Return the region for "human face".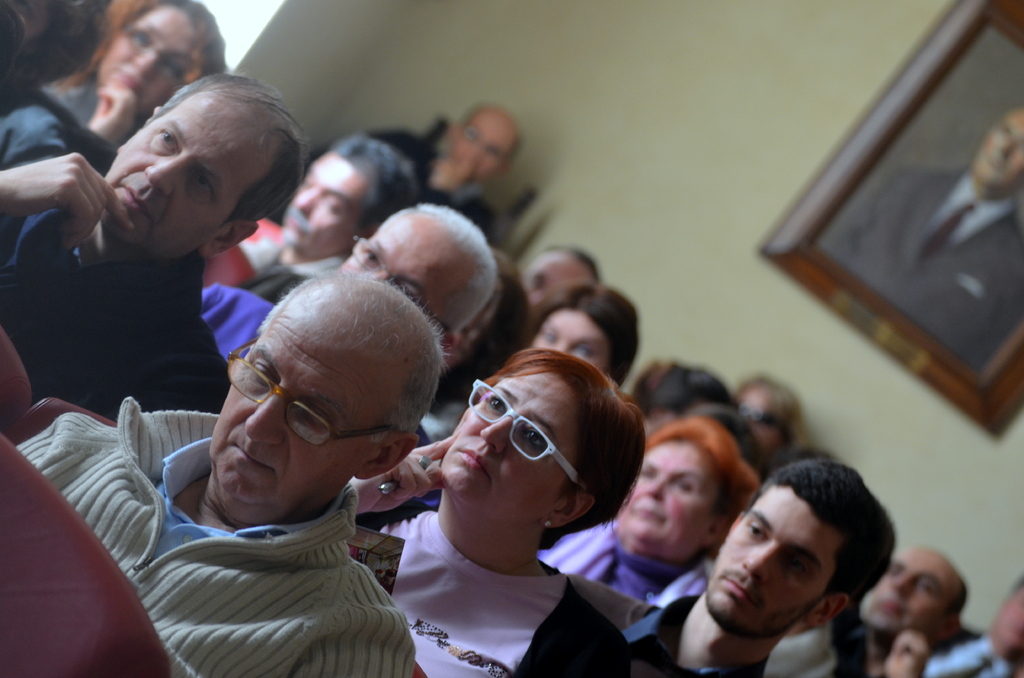
210/312/388/512.
